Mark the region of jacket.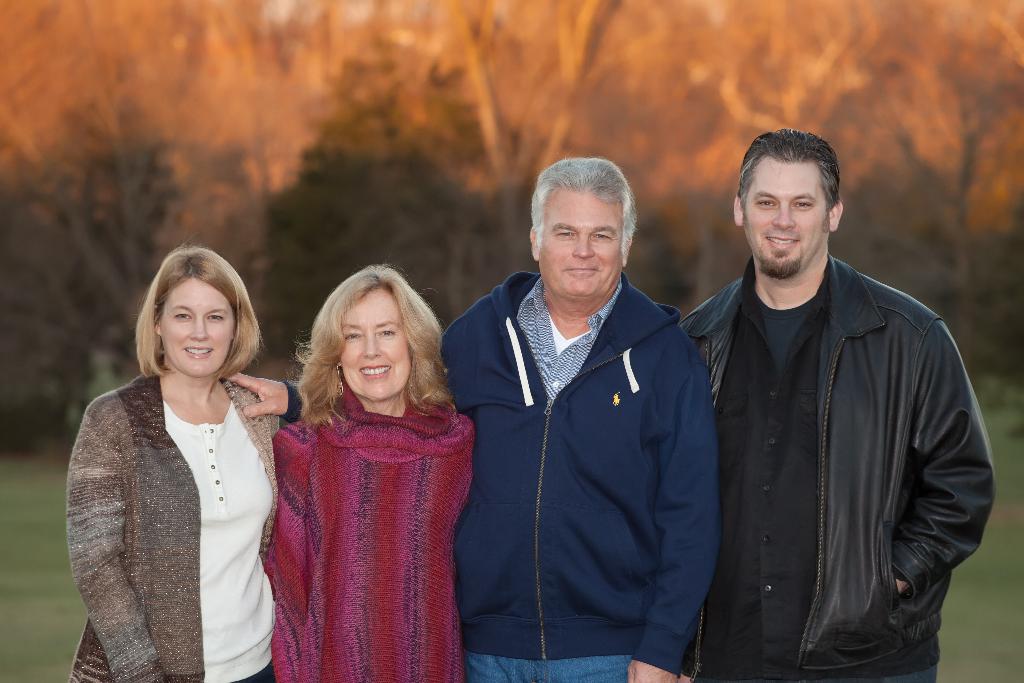
Region: (278, 268, 723, 675).
